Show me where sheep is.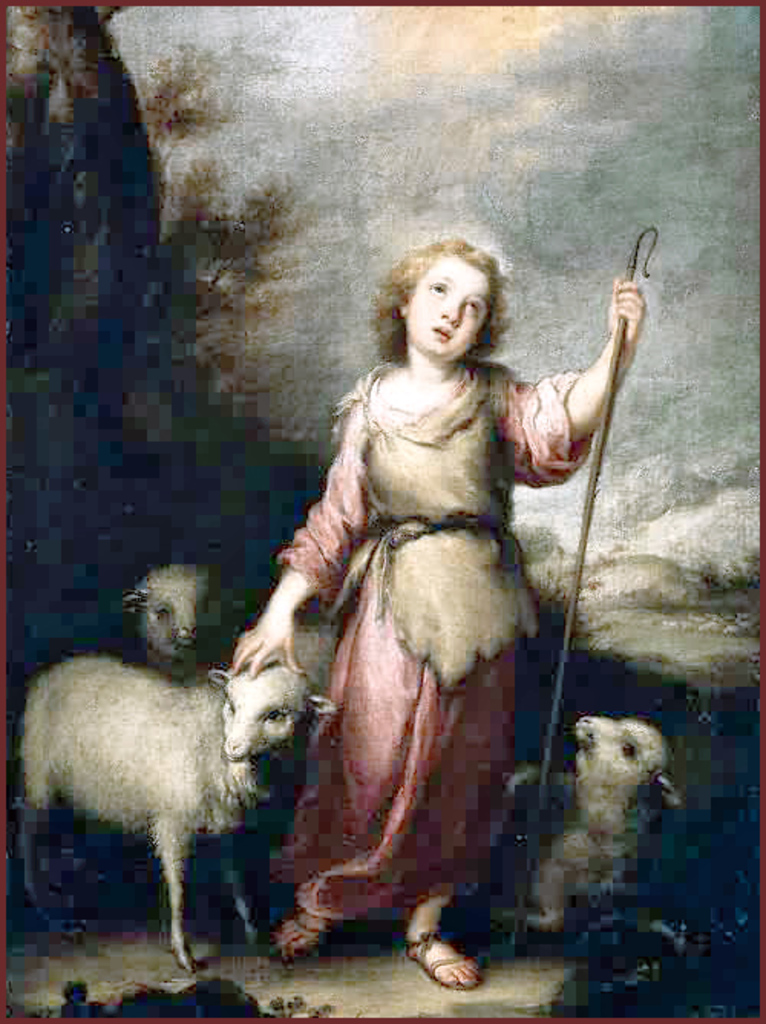
sheep is at x1=23, y1=653, x2=328, y2=963.
